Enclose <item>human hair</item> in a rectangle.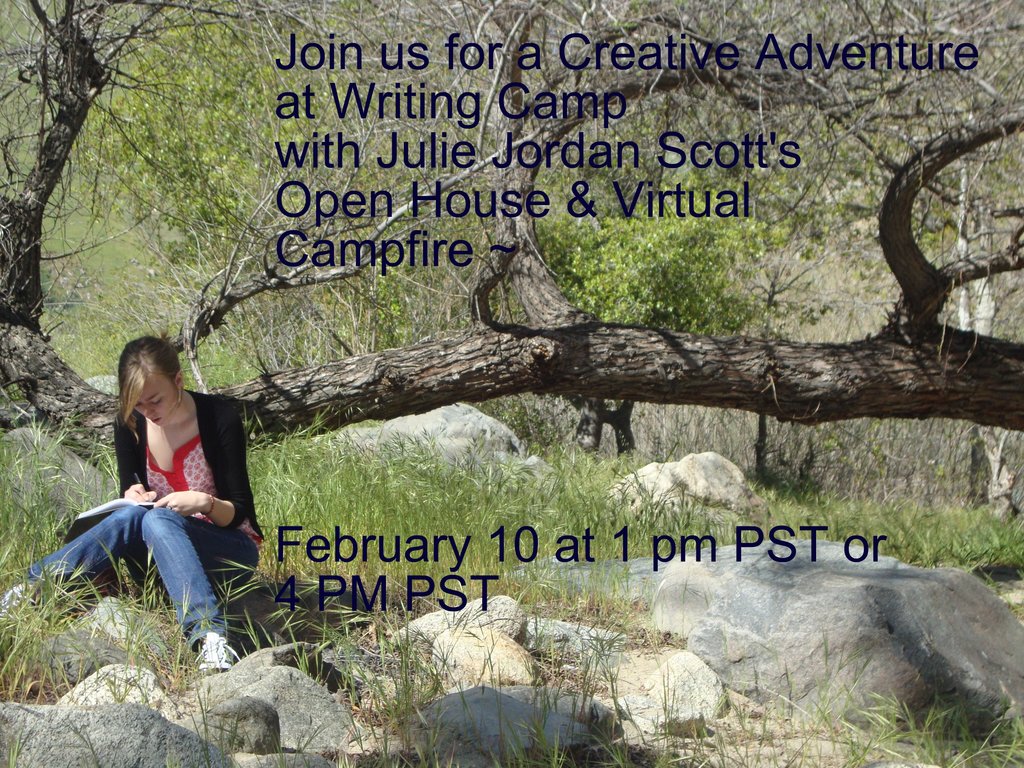
Rect(106, 339, 180, 452).
